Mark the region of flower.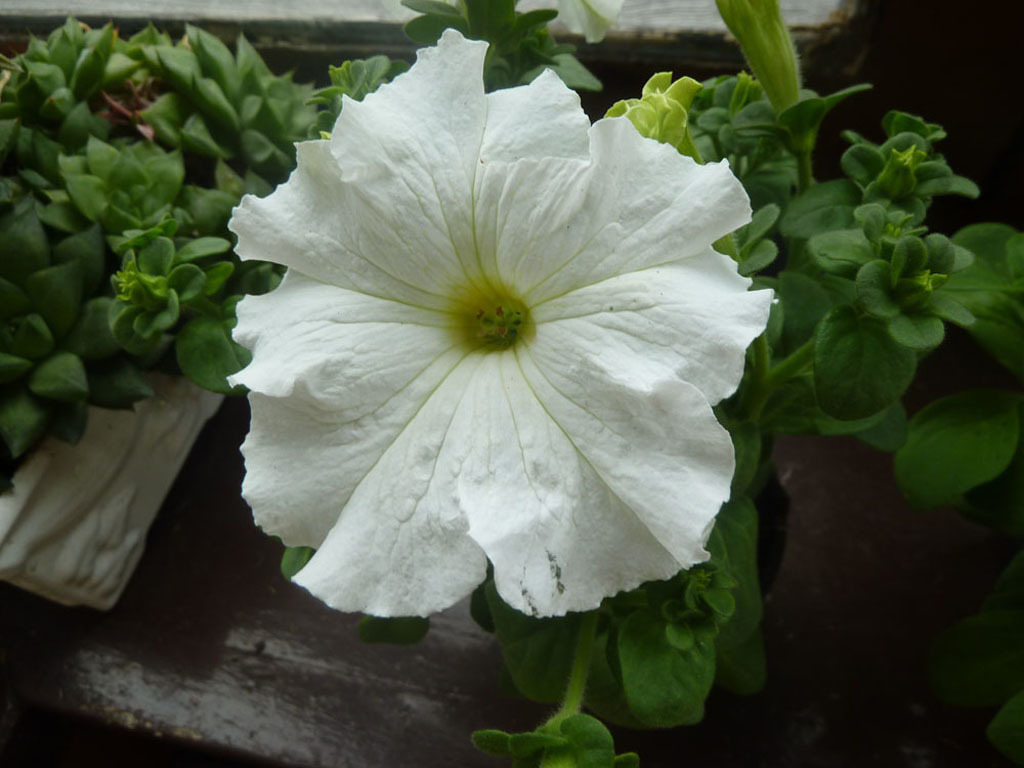
Region: (215, 58, 754, 649).
